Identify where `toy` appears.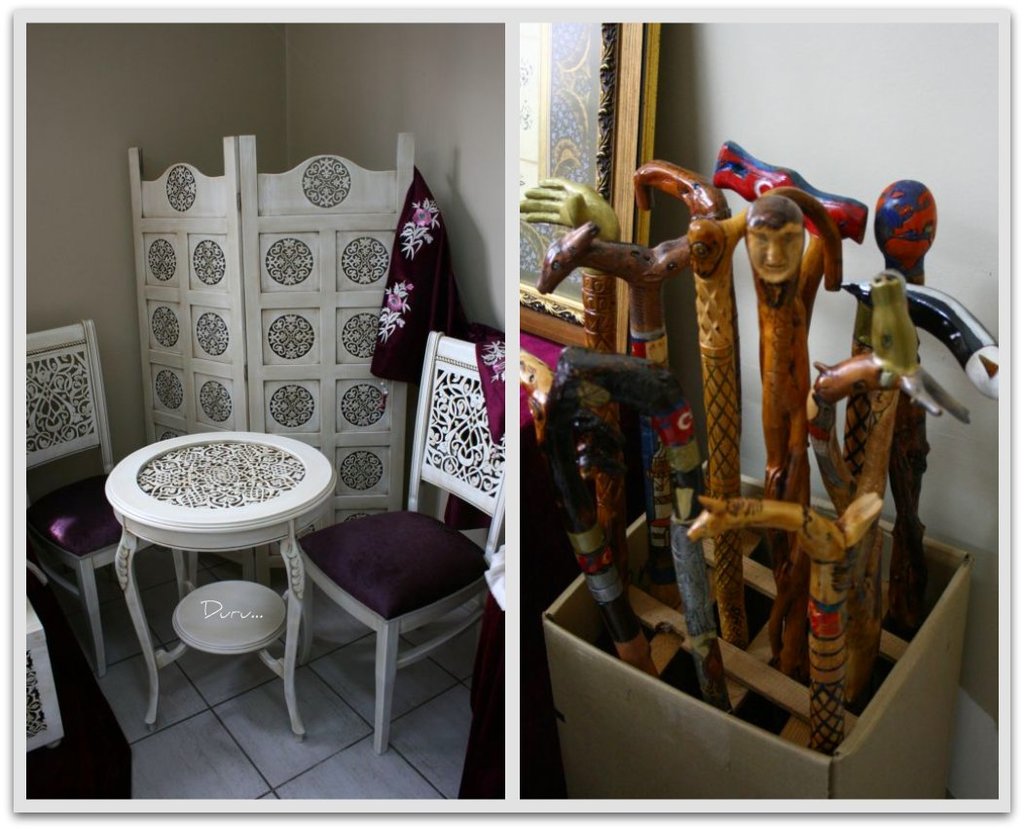
Appears at x1=707, y1=131, x2=869, y2=676.
